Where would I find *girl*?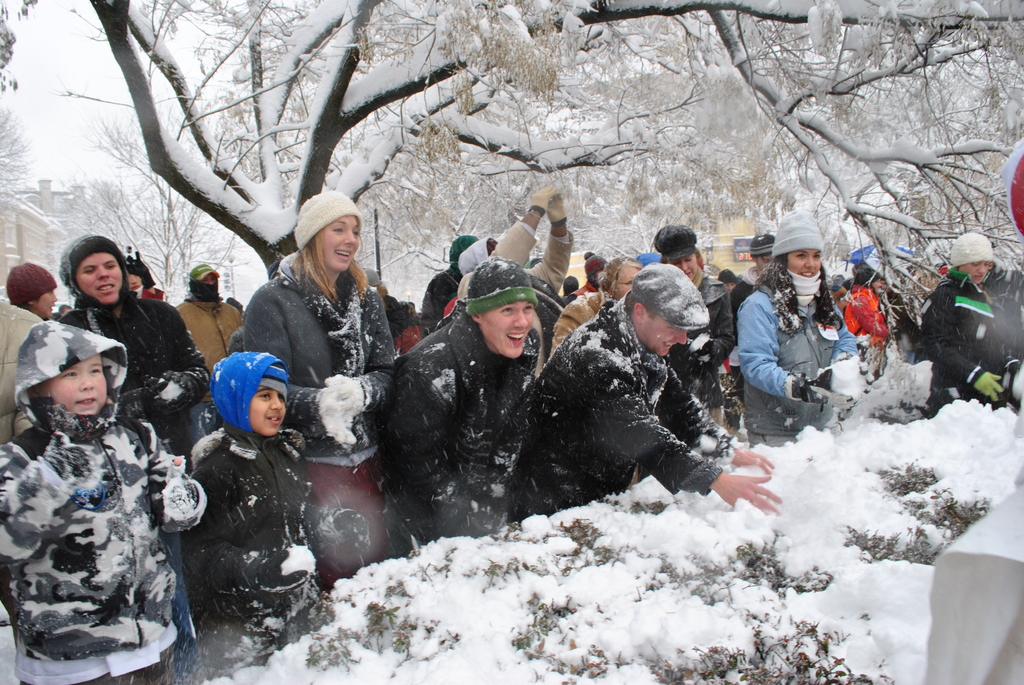
At [left=0, top=318, right=210, bottom=684].
